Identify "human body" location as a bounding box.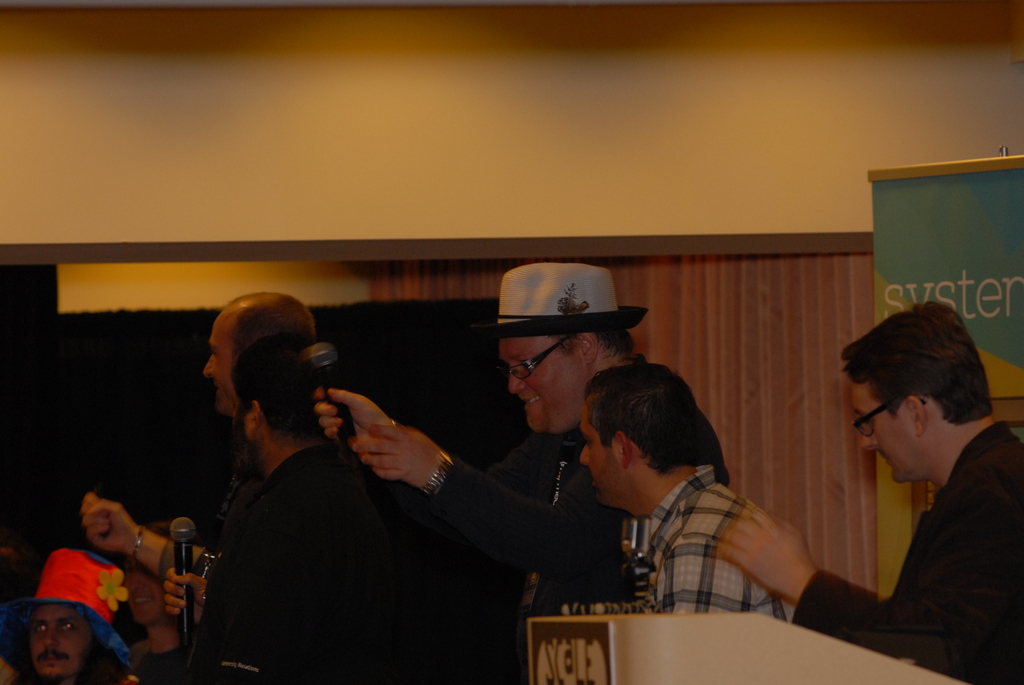
detection(756, 328, 1021, 684).
